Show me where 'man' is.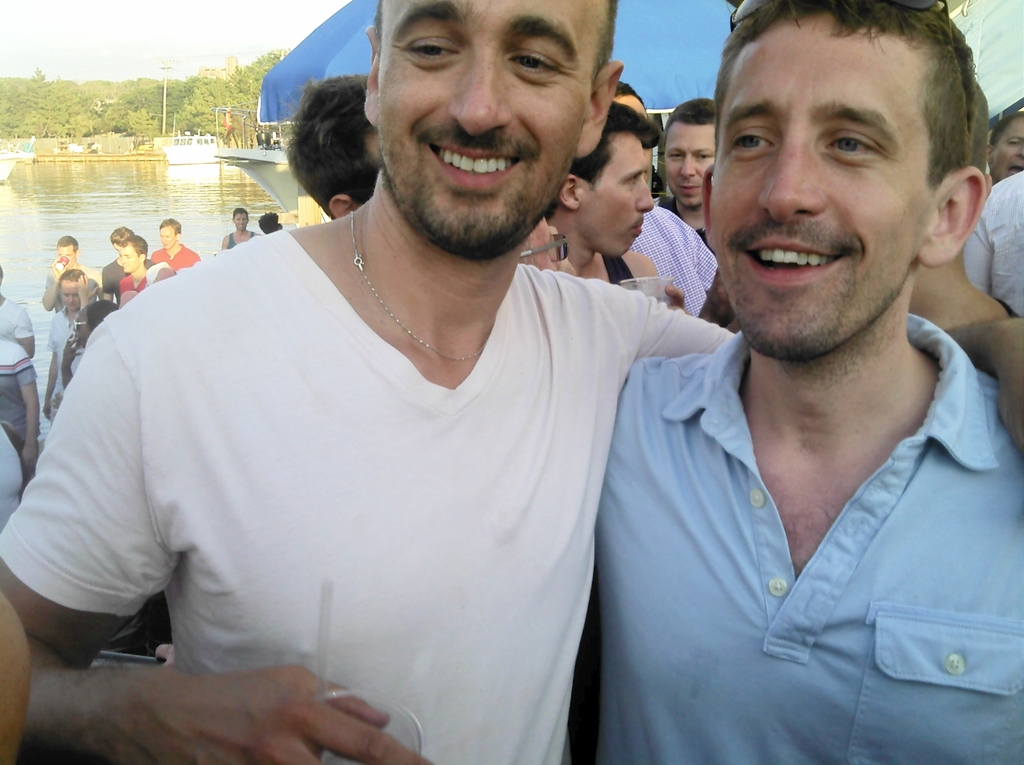
'man' is at box=[963, 172, 1023, 316].
